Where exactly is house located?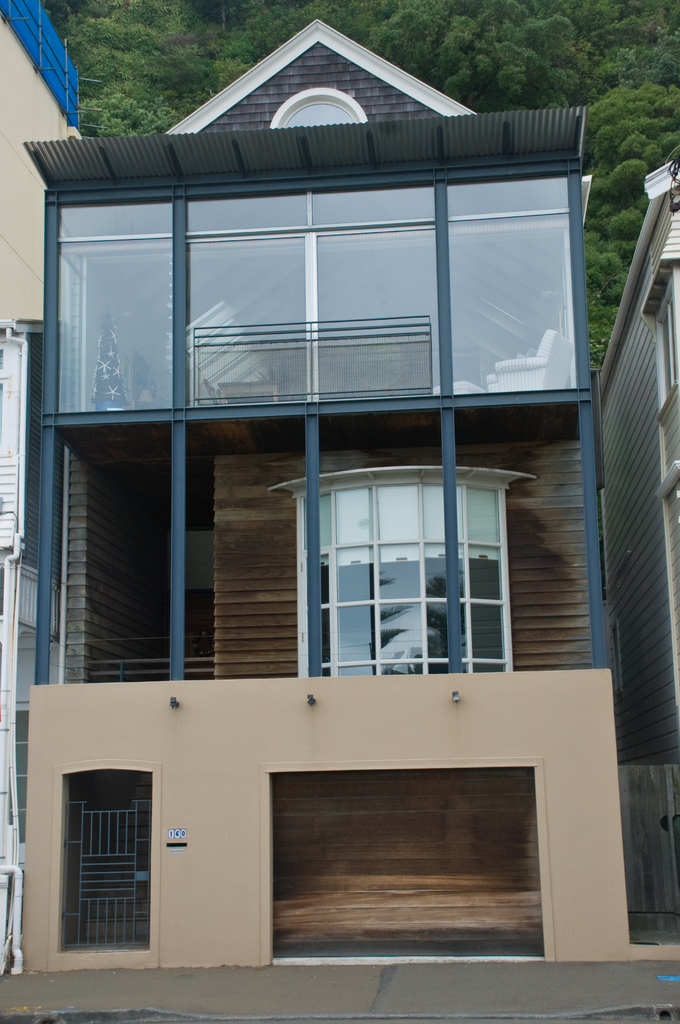
Its bounding box is 14:24:641:984.
